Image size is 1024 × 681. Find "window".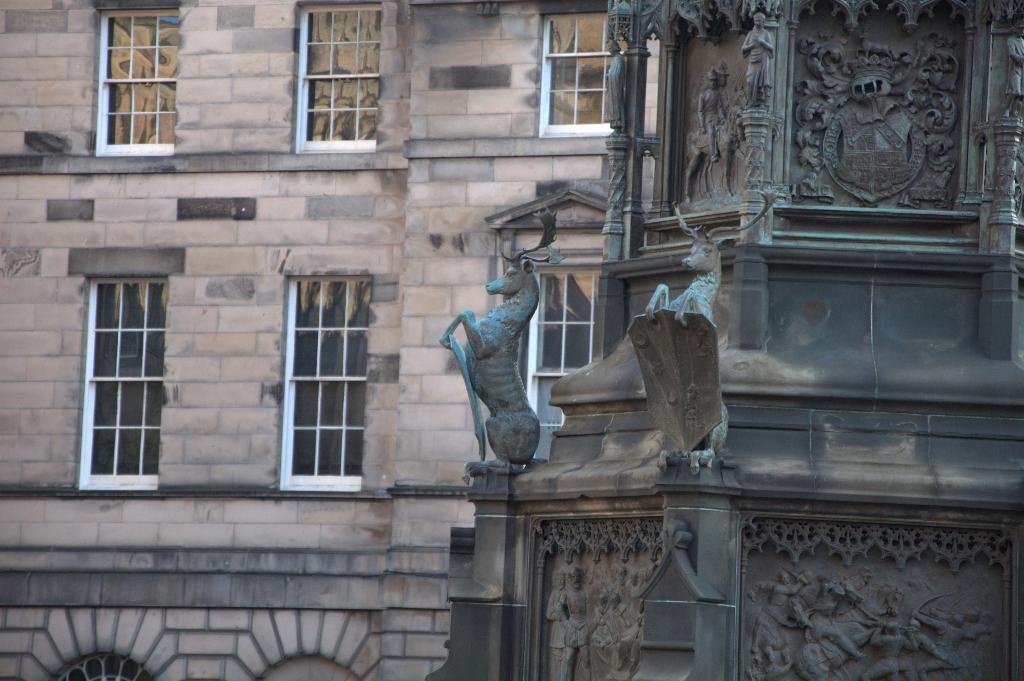
box=[70, 243, 175, 499].
